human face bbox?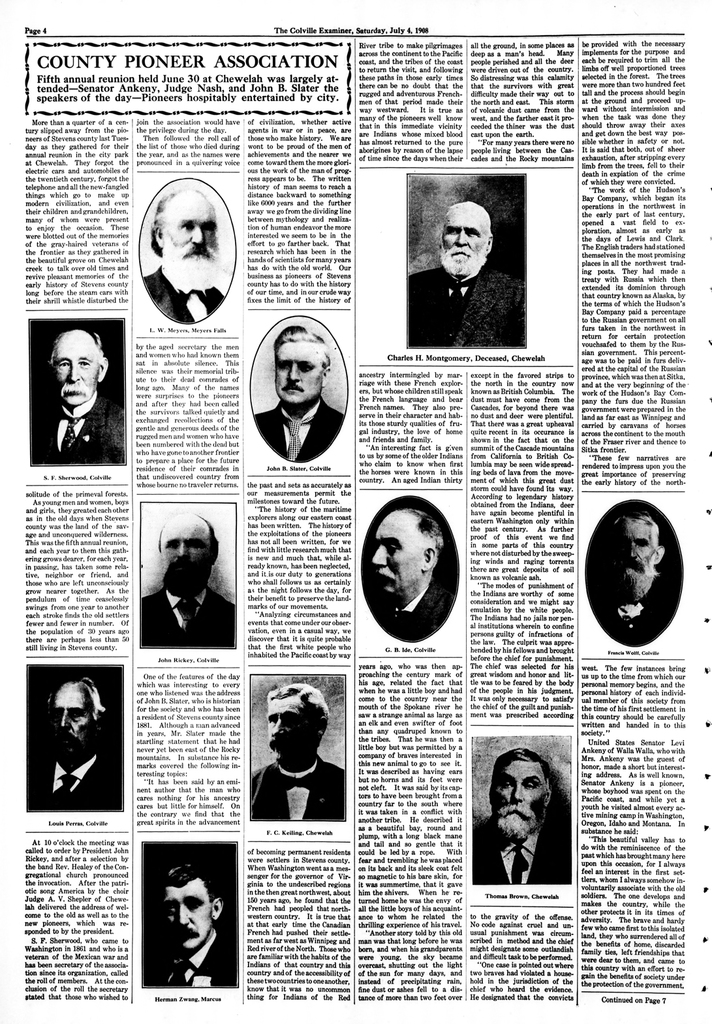
rect(371, 517, 423, 595)
